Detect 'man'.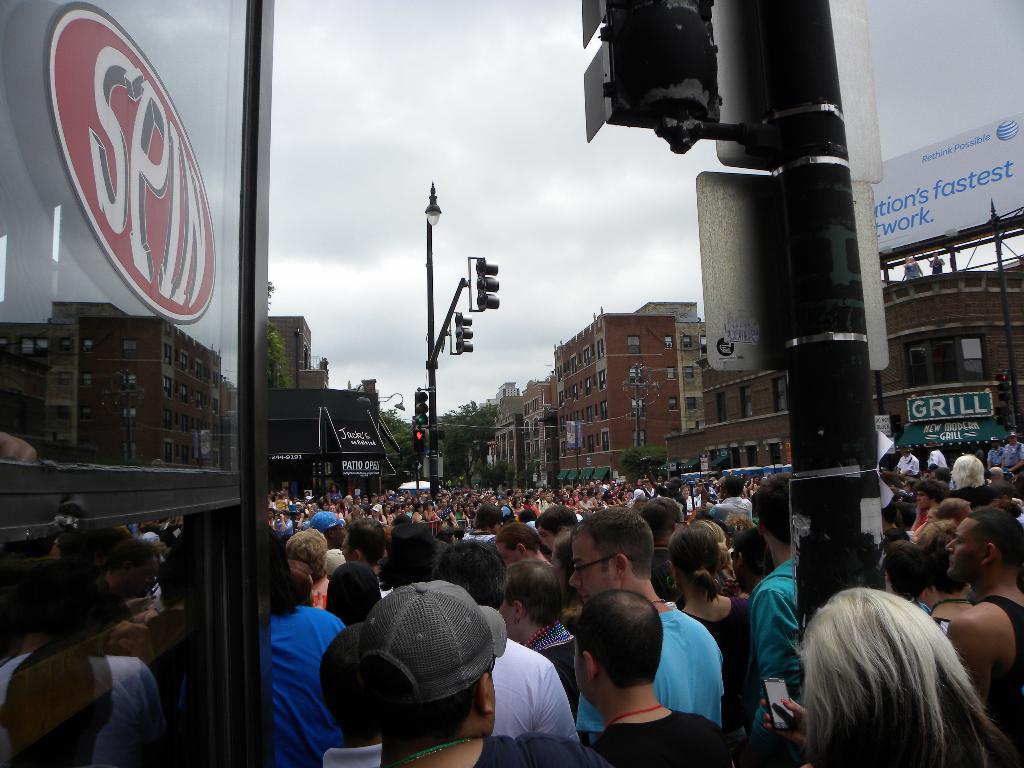
Detected at 892,447,918,475.
